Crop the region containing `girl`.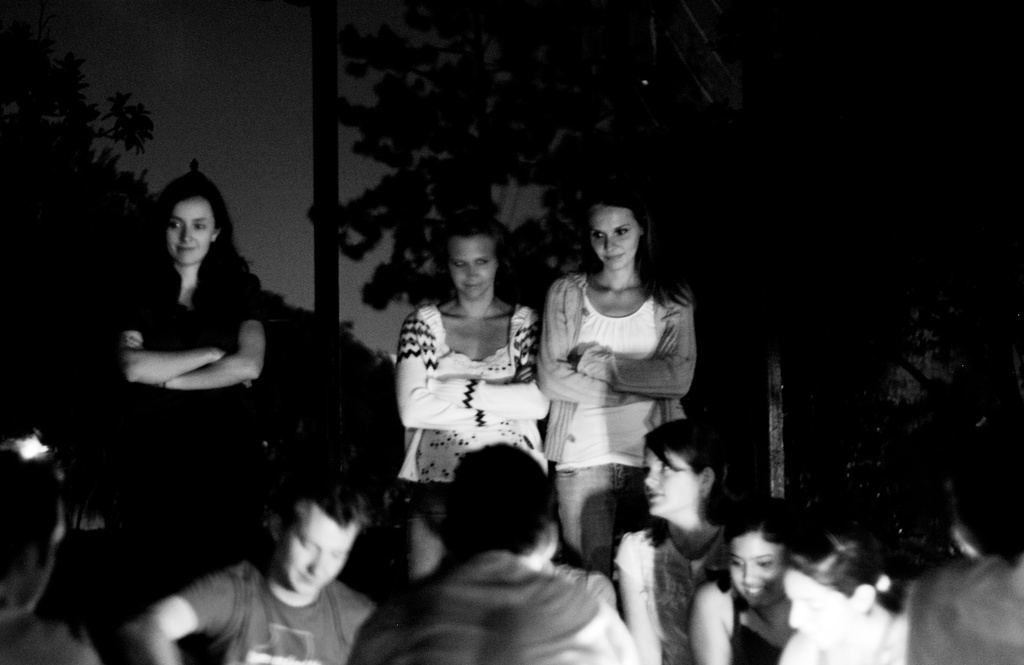
Crop region: detection(783, 529, 901, 664).
